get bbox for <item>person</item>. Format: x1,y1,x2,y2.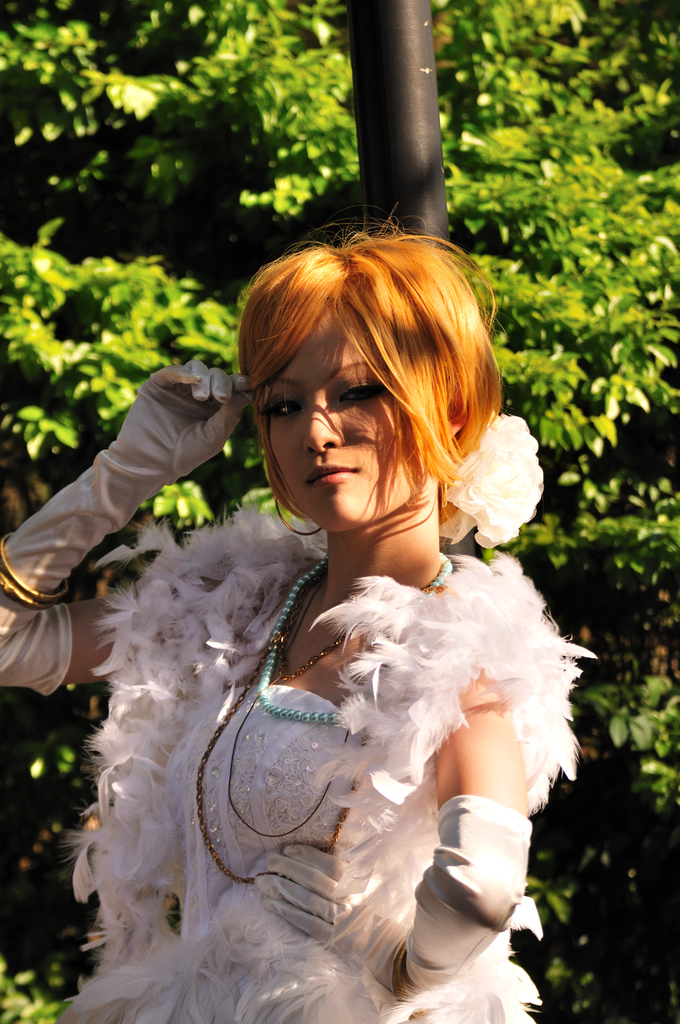
67,211,590,1023.
